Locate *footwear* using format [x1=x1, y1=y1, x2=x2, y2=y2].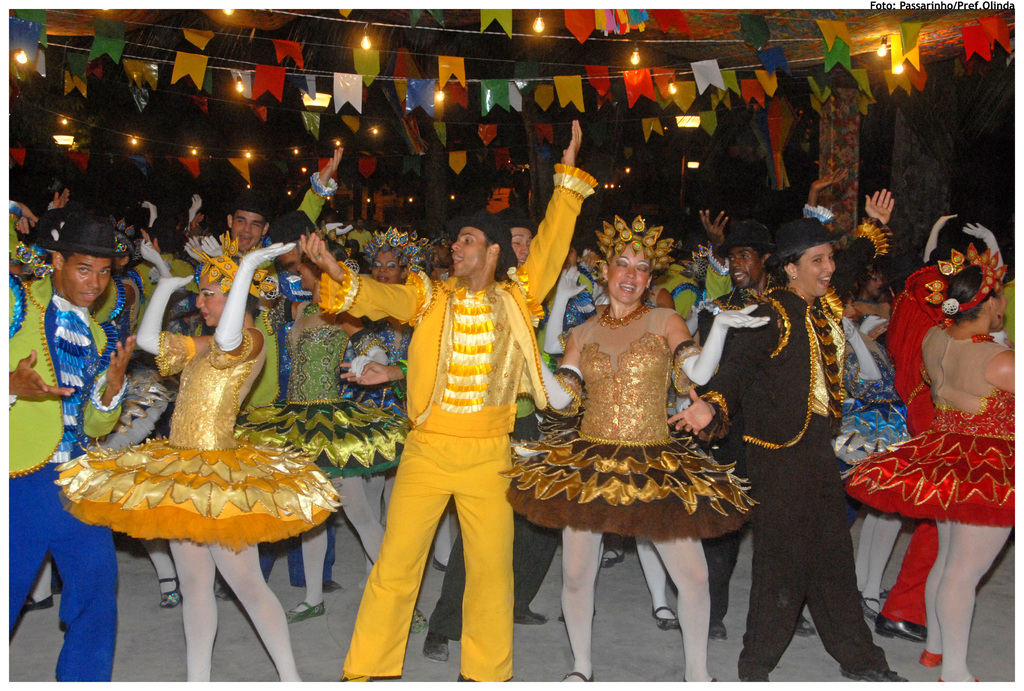
[x1=599, y1=545, x2=625, y2=566].
